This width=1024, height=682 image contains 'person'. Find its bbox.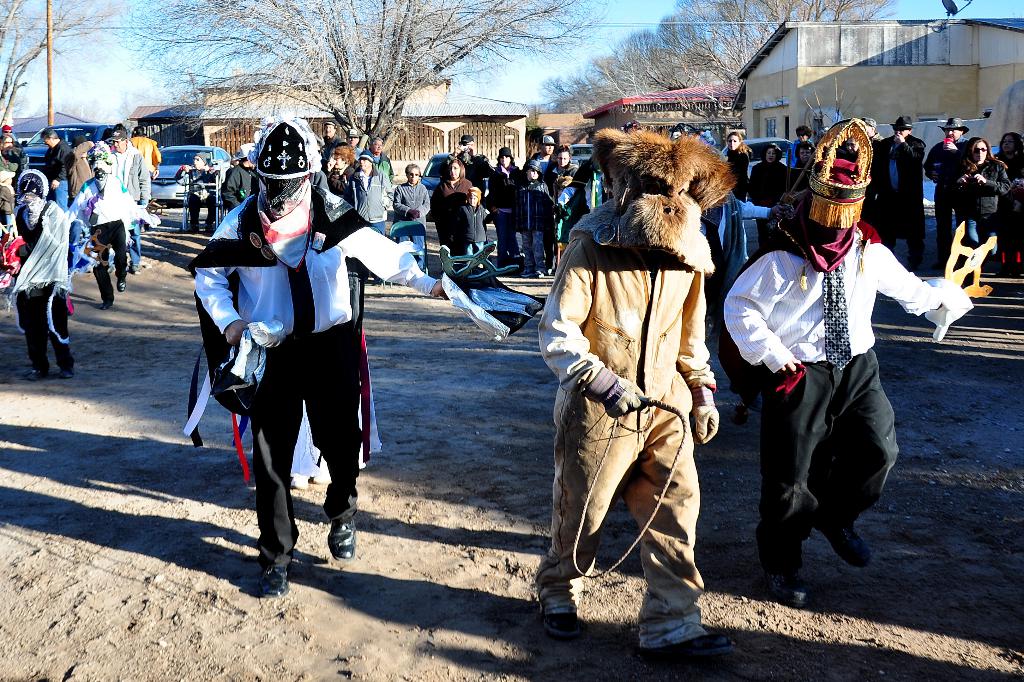
left=175, top=151, right=227, bottom=235.
